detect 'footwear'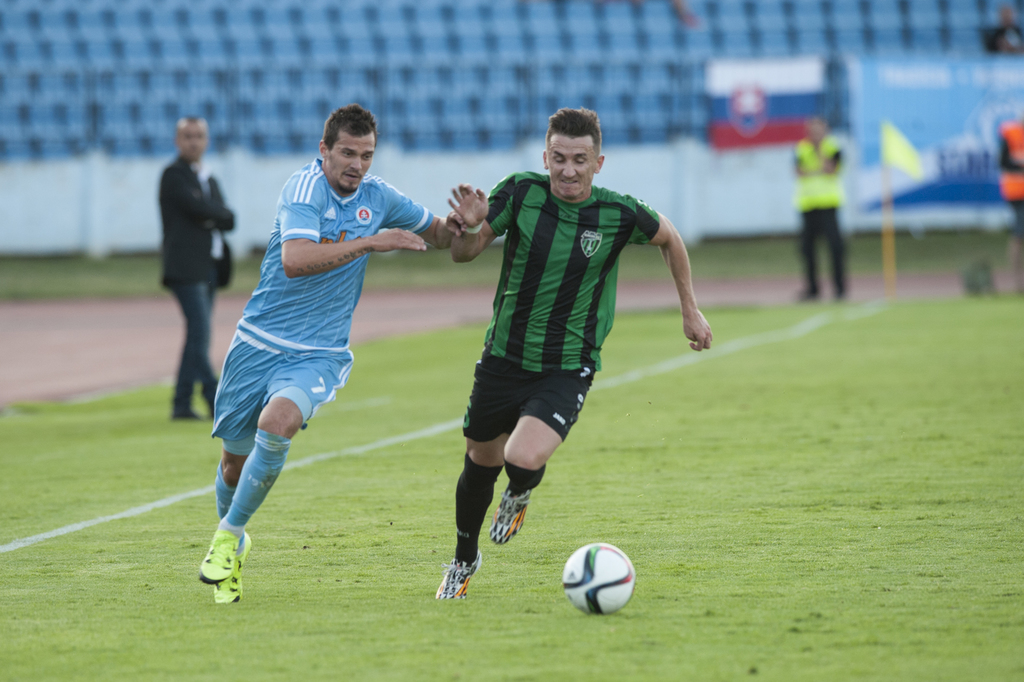
pyautogui.locateOnScreen(484, 486, 536, 541)
